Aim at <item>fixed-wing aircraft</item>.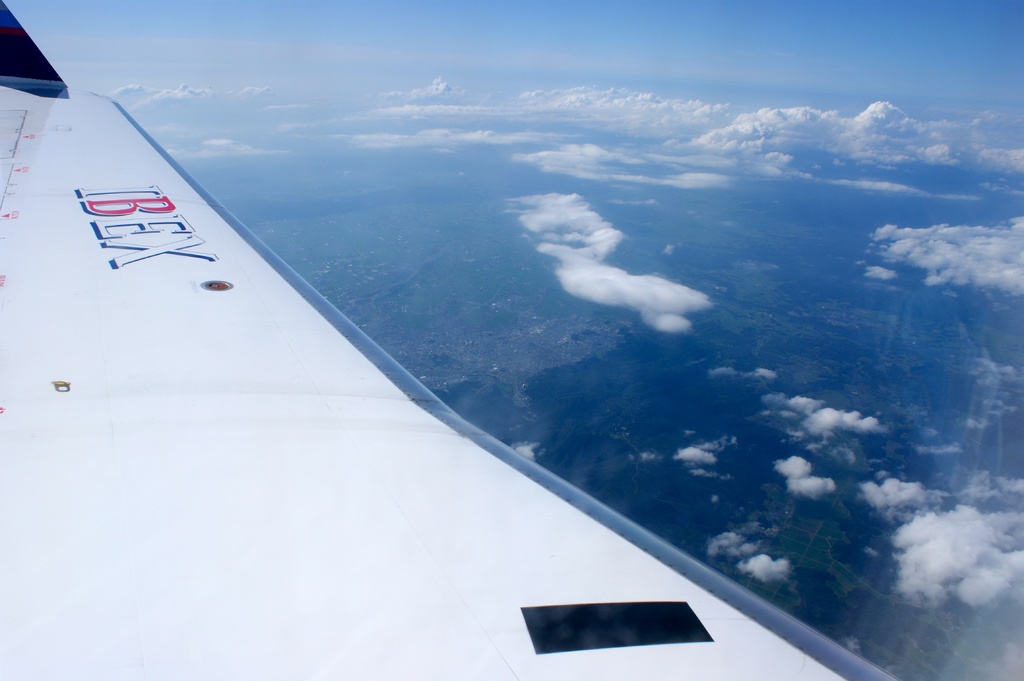
Aimed at <box>0,0,884,680</box>.
